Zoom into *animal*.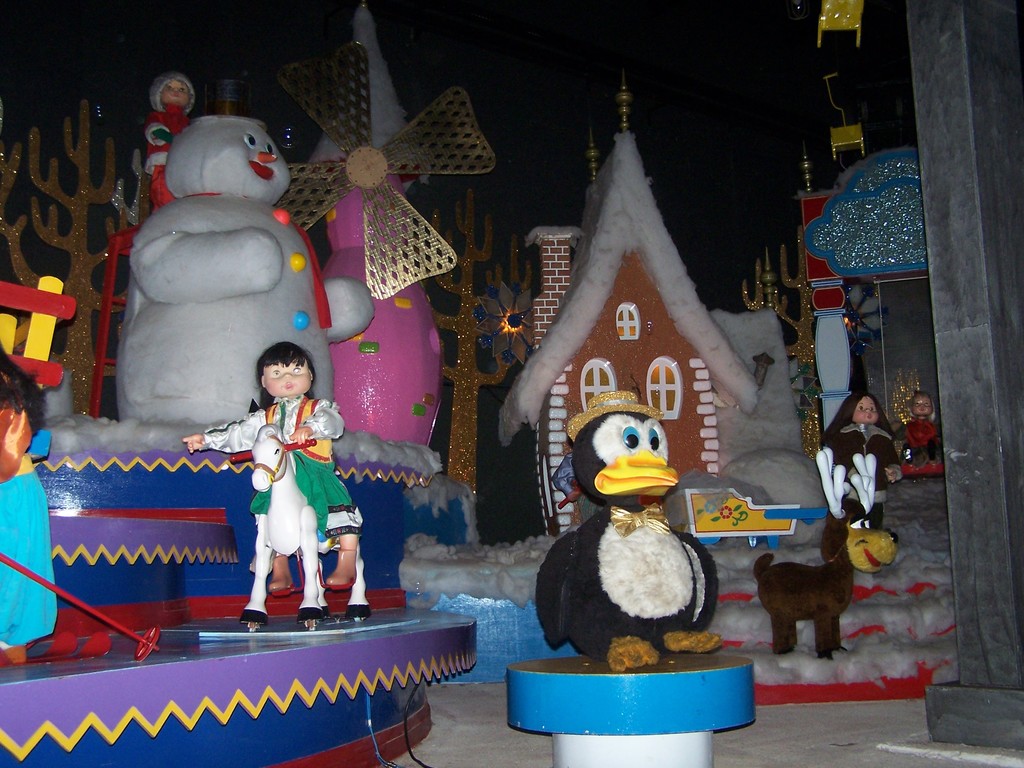
Zoom target: <bbox>530, 395, 716, 674</bbox>.
